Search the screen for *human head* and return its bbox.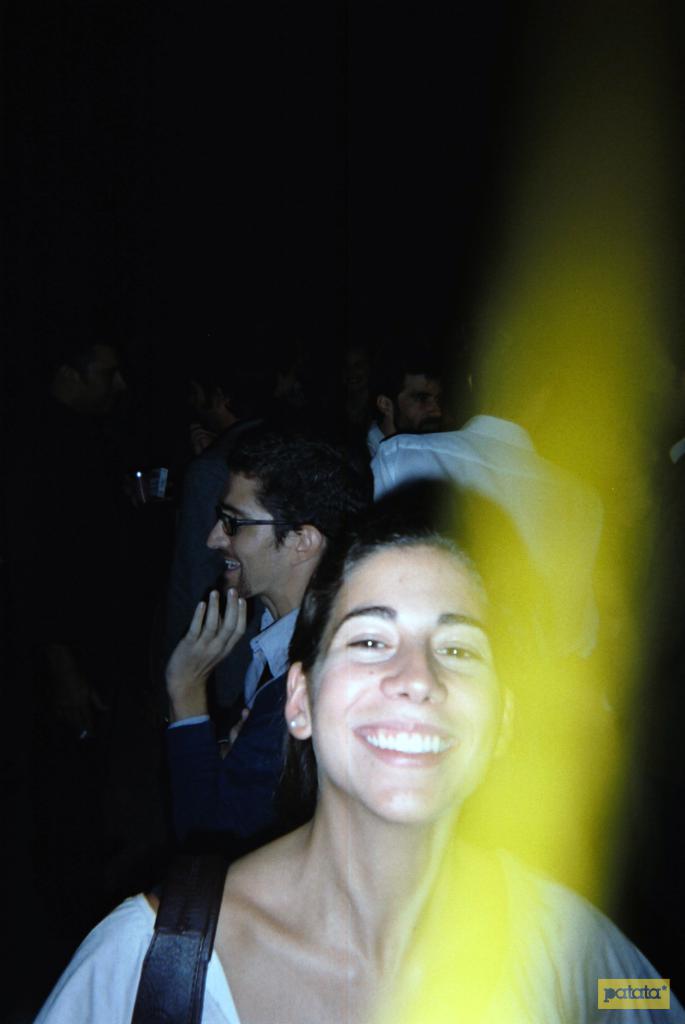
Found: BBox(285, 510, 519, 762).
